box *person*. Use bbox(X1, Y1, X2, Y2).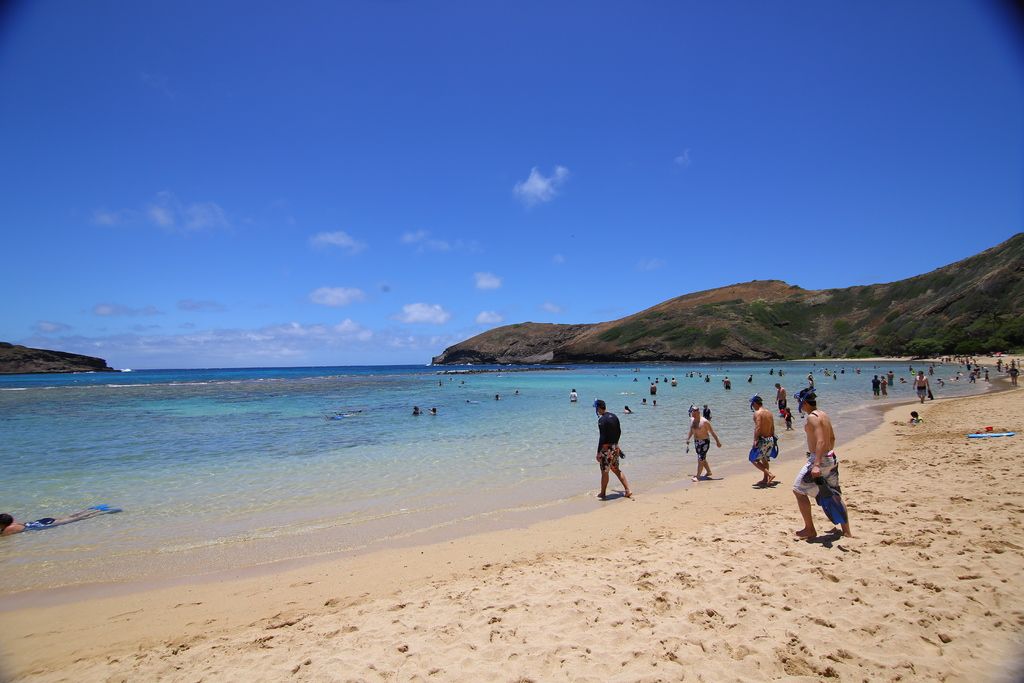
bbox(877, 369, 899, 384).
